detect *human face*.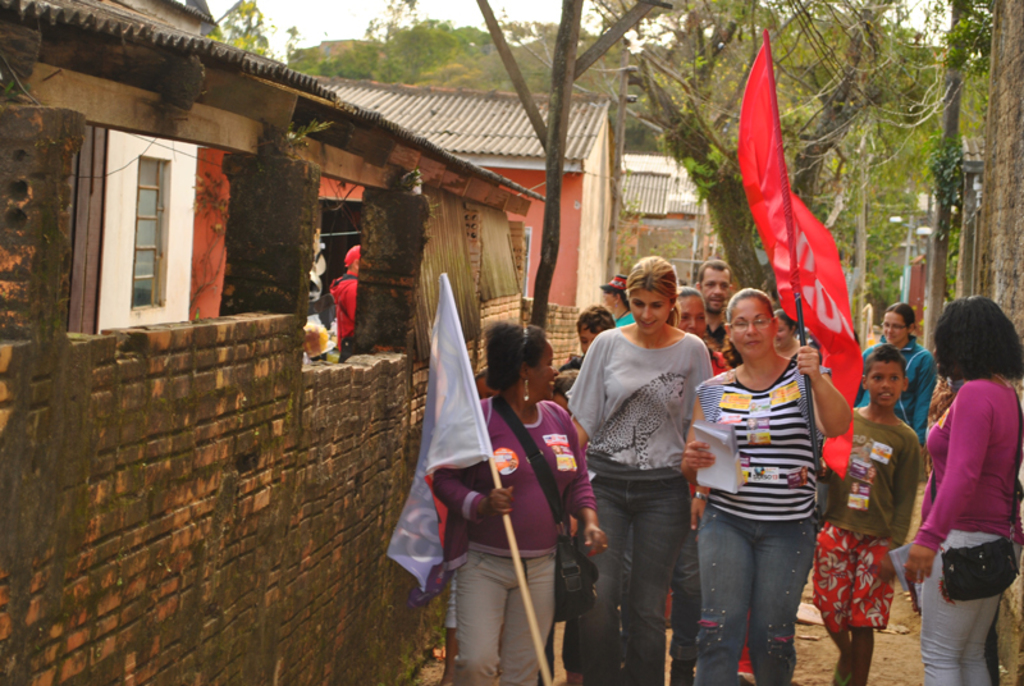
Detected at bbox(577, 321, 598, 355).
